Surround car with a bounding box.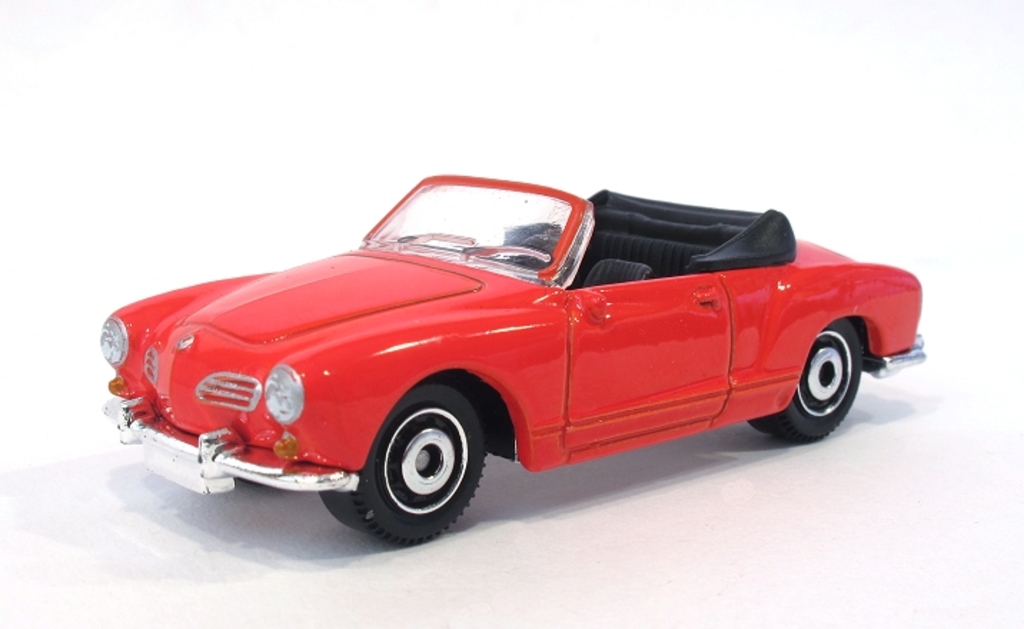
[99,167,924,549].
